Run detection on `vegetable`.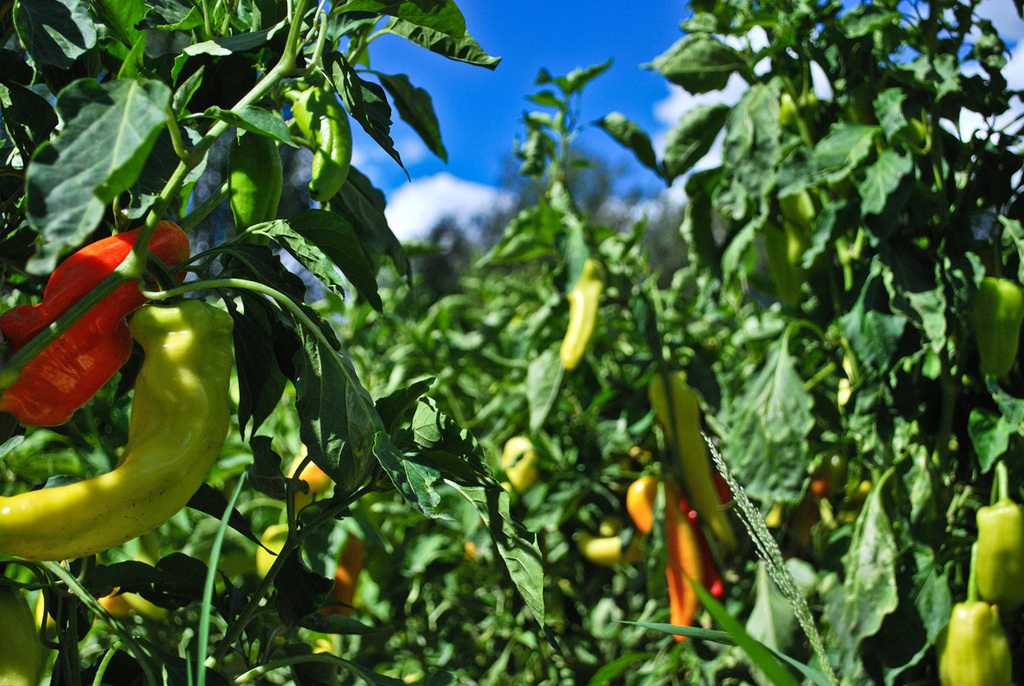
Result: <bbox>100, 593, 173, 624</bbox>.
